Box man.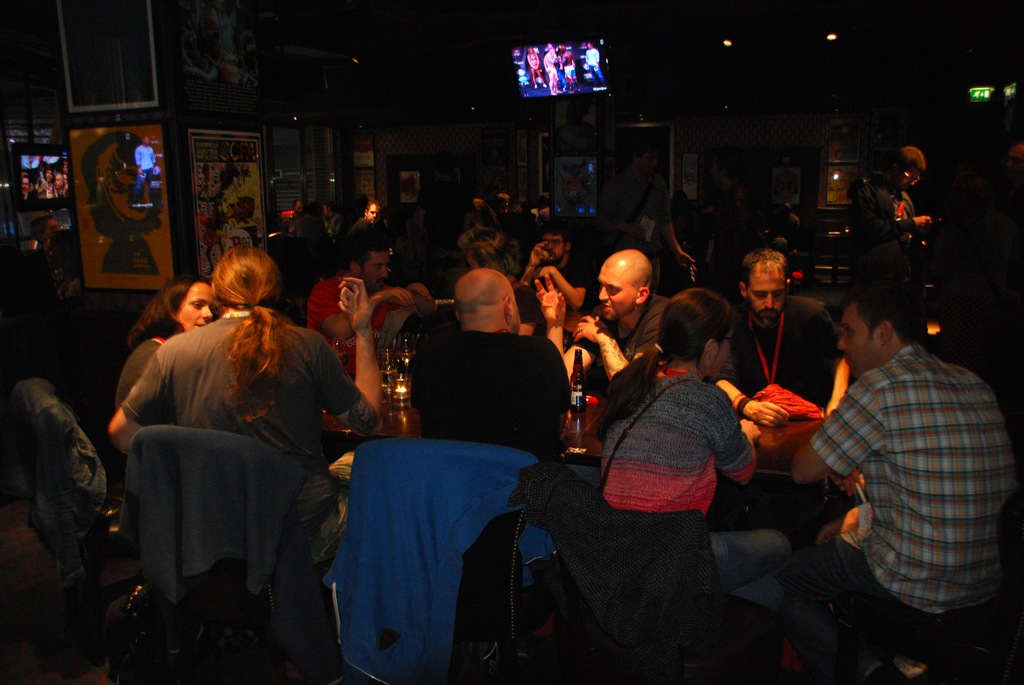
{"x1": 703, "y1": 249, "x2": 836, "y2": 425}.
